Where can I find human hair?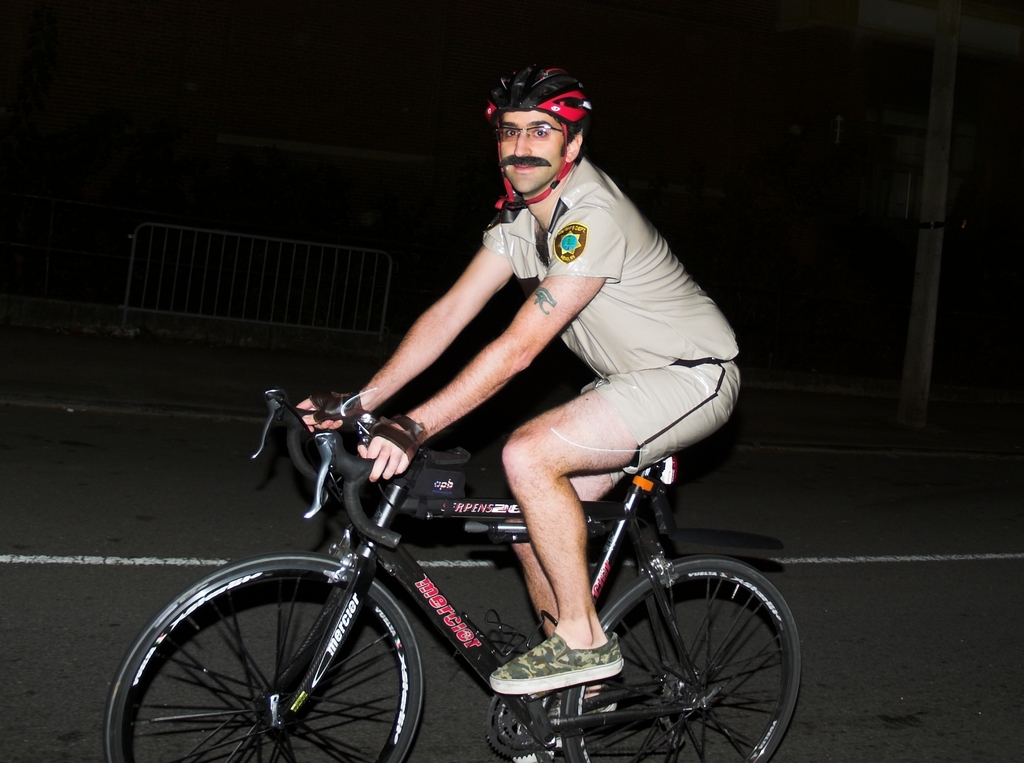
You can find it at left=493, top=112, right=588, bottom=152.
